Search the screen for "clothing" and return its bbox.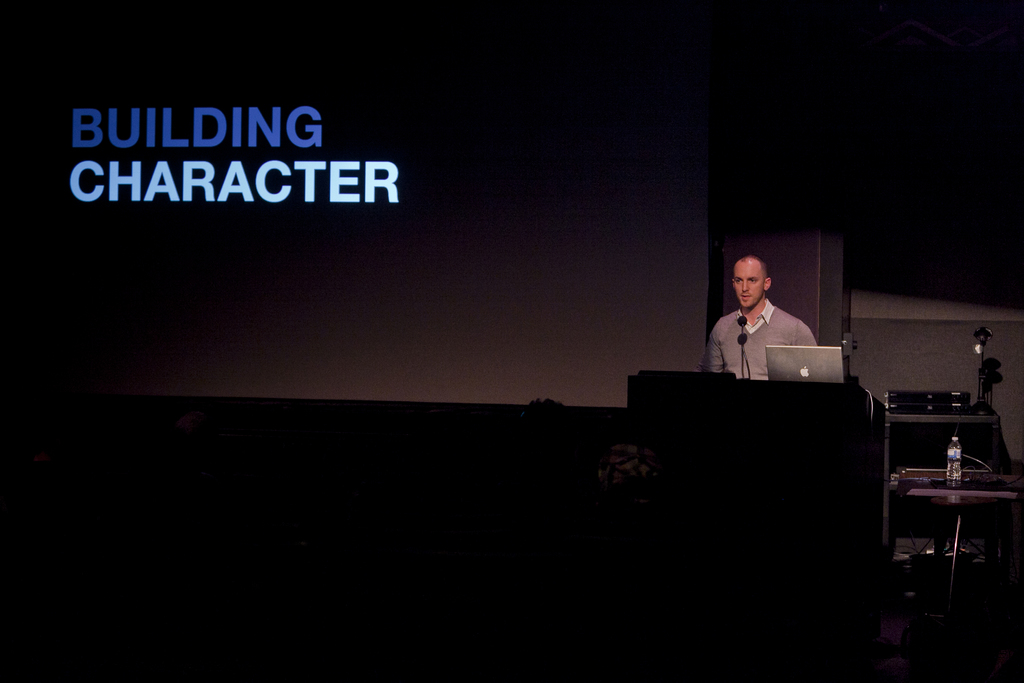
Found: pyautogui.locateOnScreen(706, 305, 814, 378).
